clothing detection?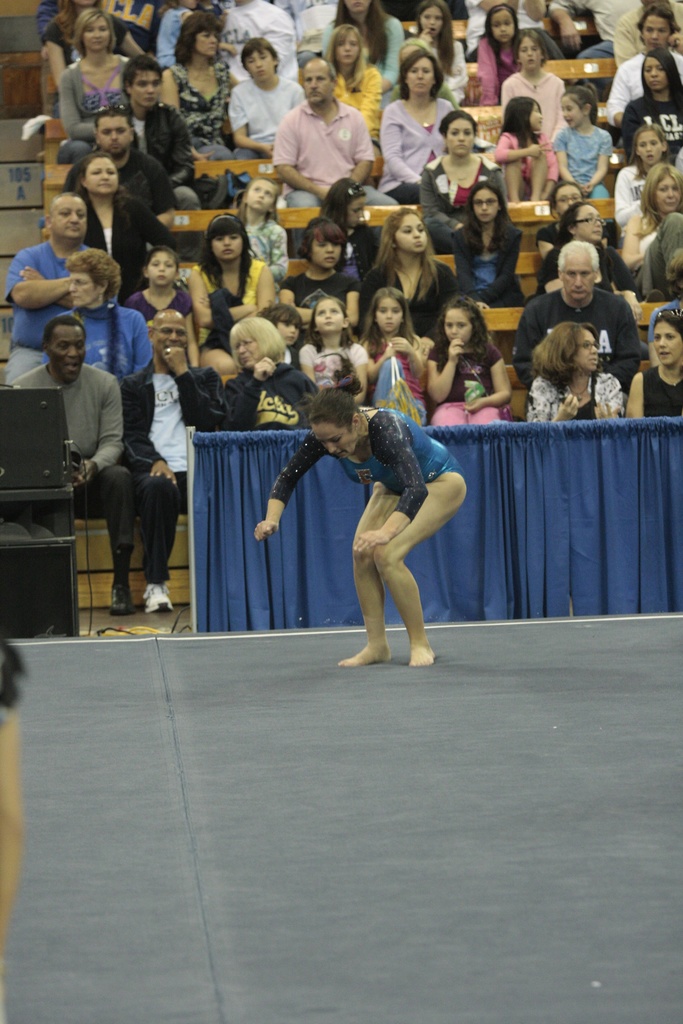
<region>4, 357, 129, 560</region>
